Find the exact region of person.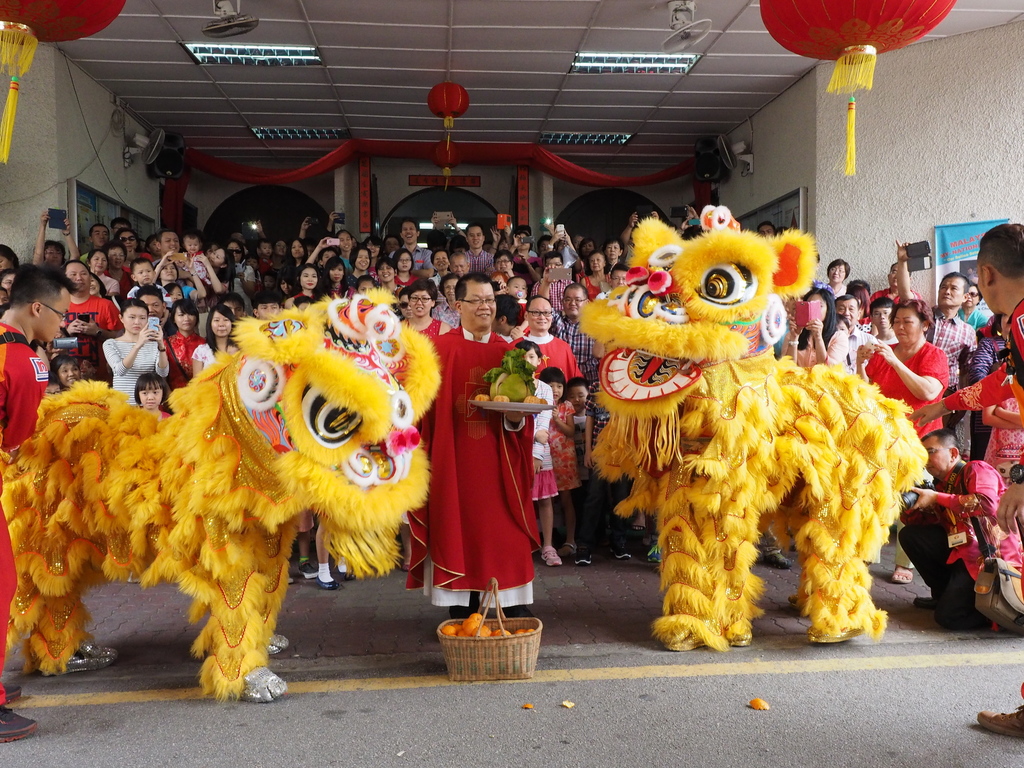
Exact region: l=431, t=316, r=545, b=638.
